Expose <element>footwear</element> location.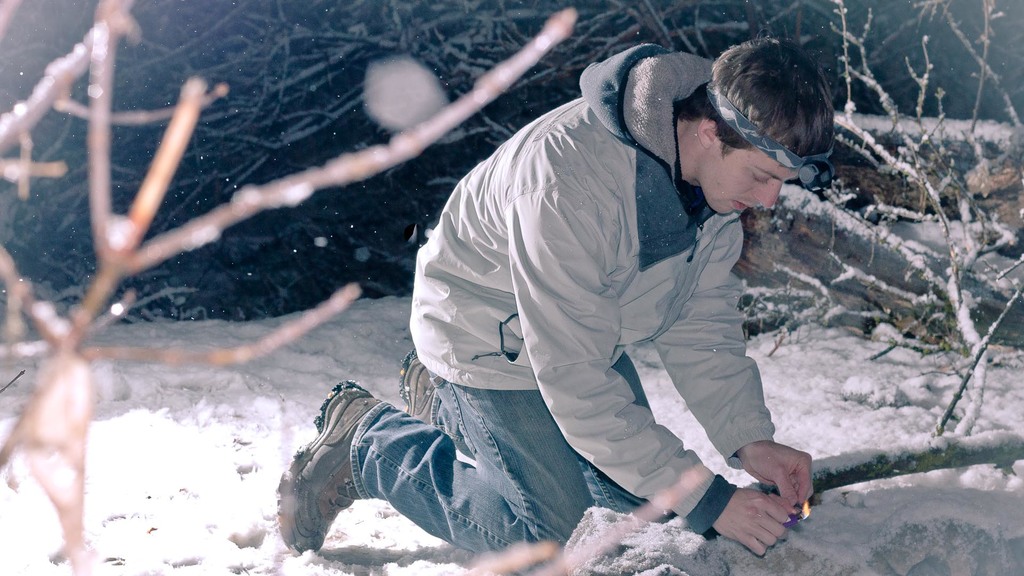
Exposed at bbox=(275, 390, 399, 547).
